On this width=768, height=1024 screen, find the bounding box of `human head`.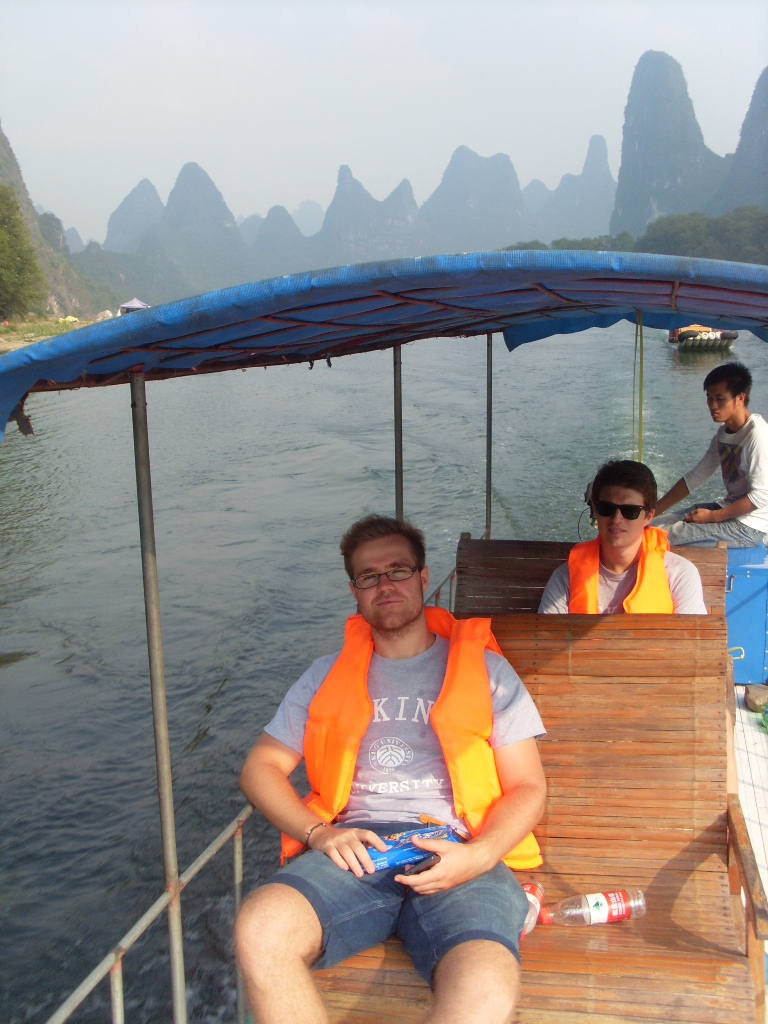
Bounding box: BBox(583, 470, 674, 537).
